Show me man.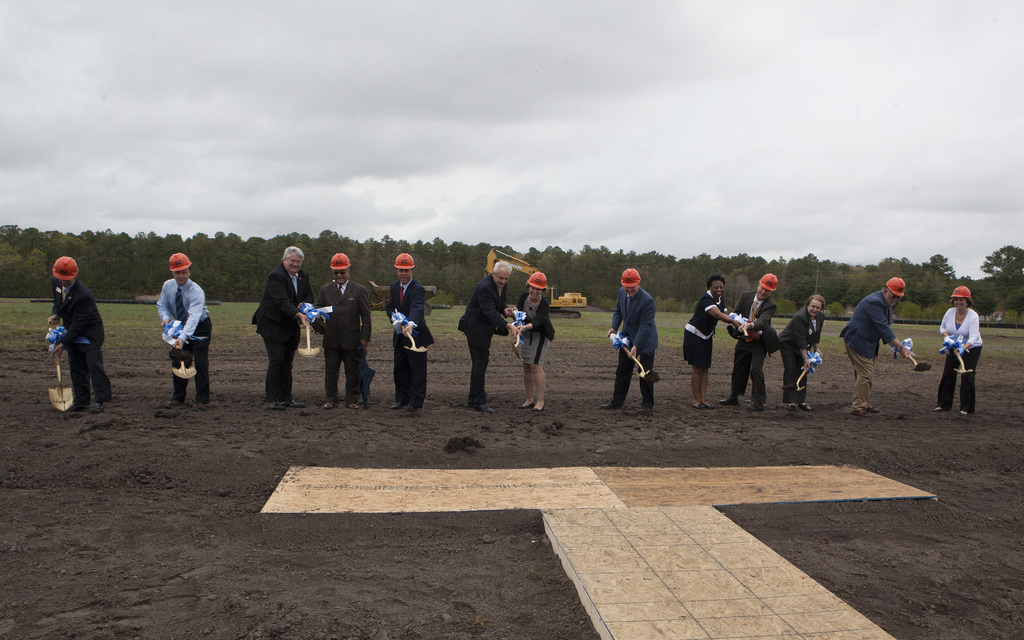
man is here: 836/274/913/420.
